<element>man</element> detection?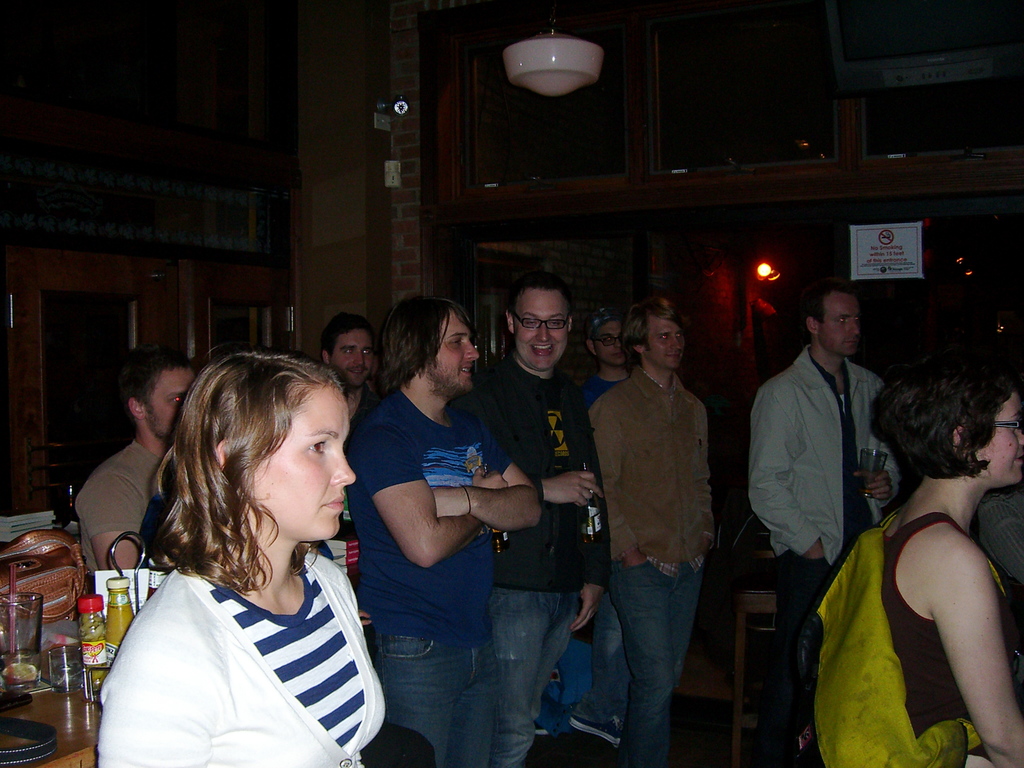
region(75, 348, 193, 579)
